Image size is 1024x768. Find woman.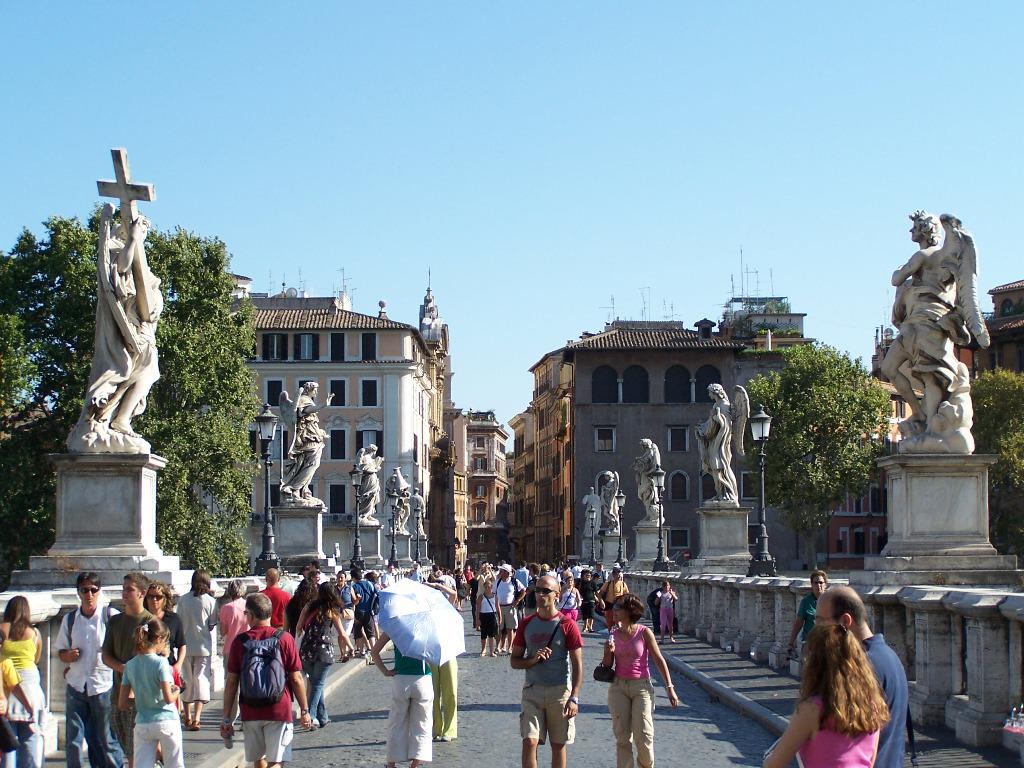
bbox=[0, 598, 43, 767].
